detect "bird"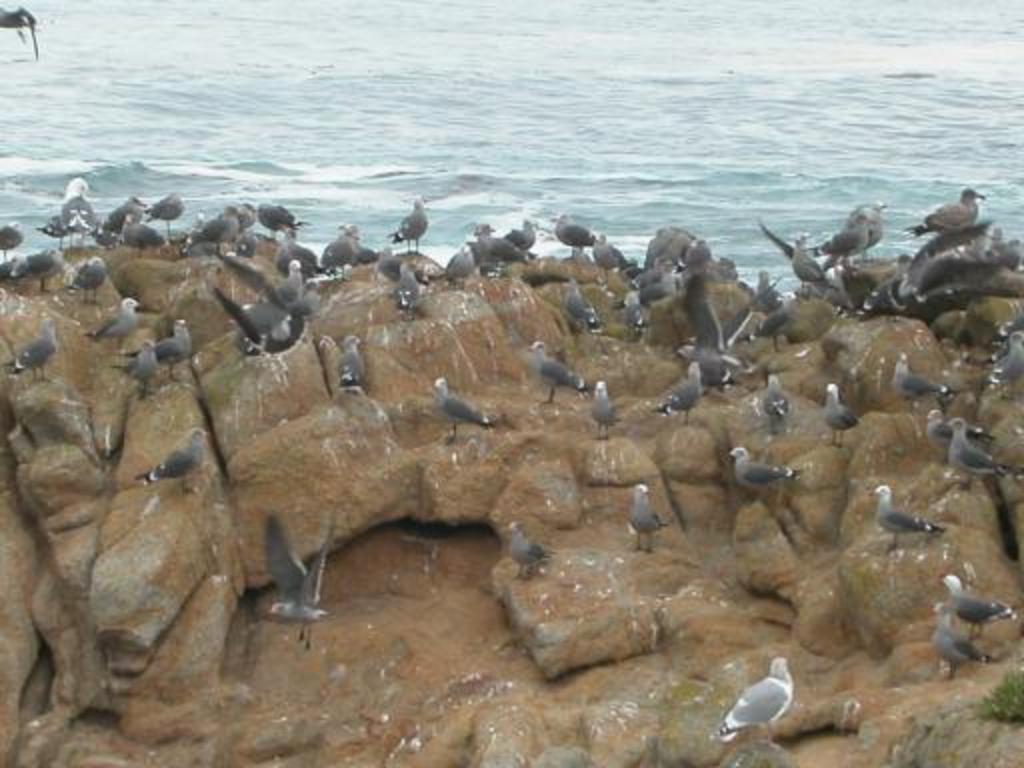
locate(930, 598, 1002, 686)
